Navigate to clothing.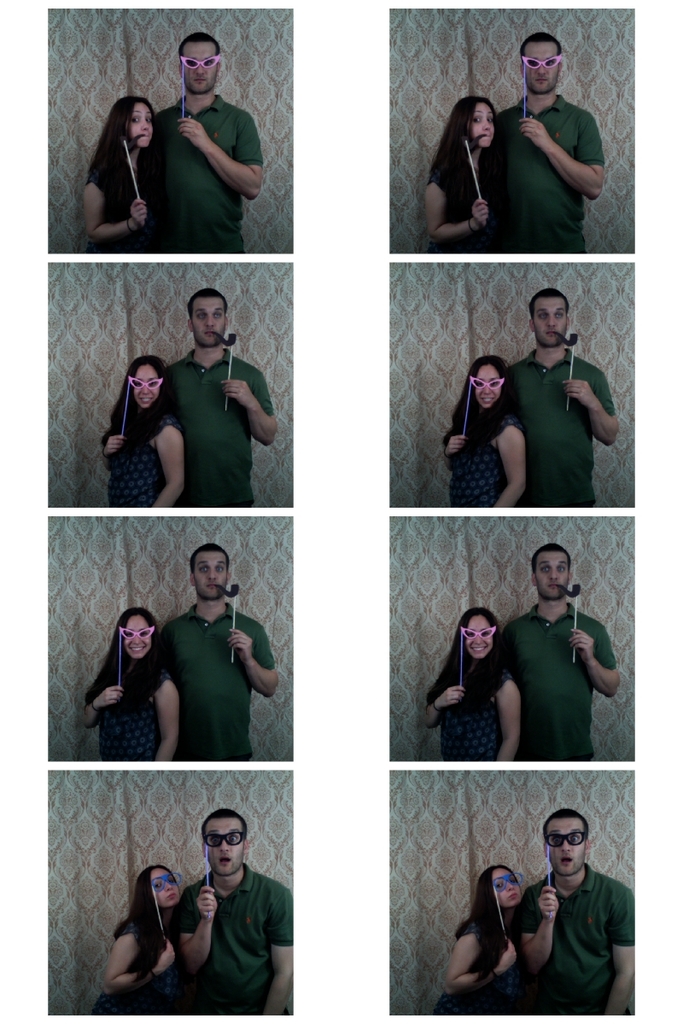
Navigation target: 511 858 643 1023.
